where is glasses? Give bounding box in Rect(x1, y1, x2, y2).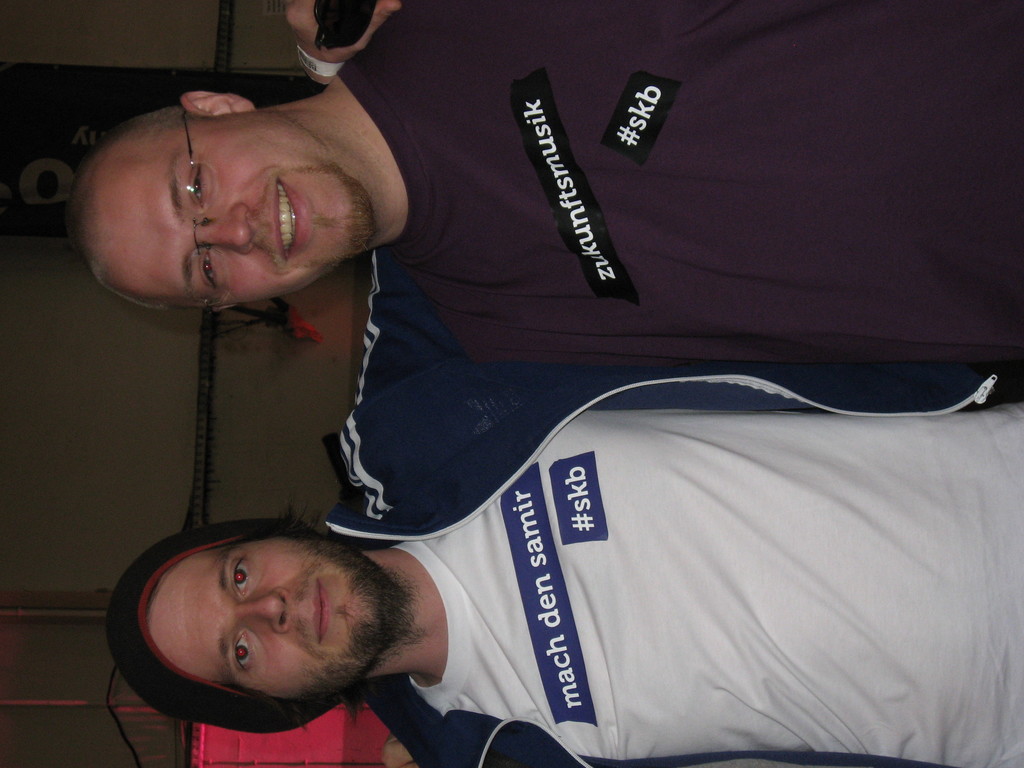
Rect(175, 111, 225, 307).
